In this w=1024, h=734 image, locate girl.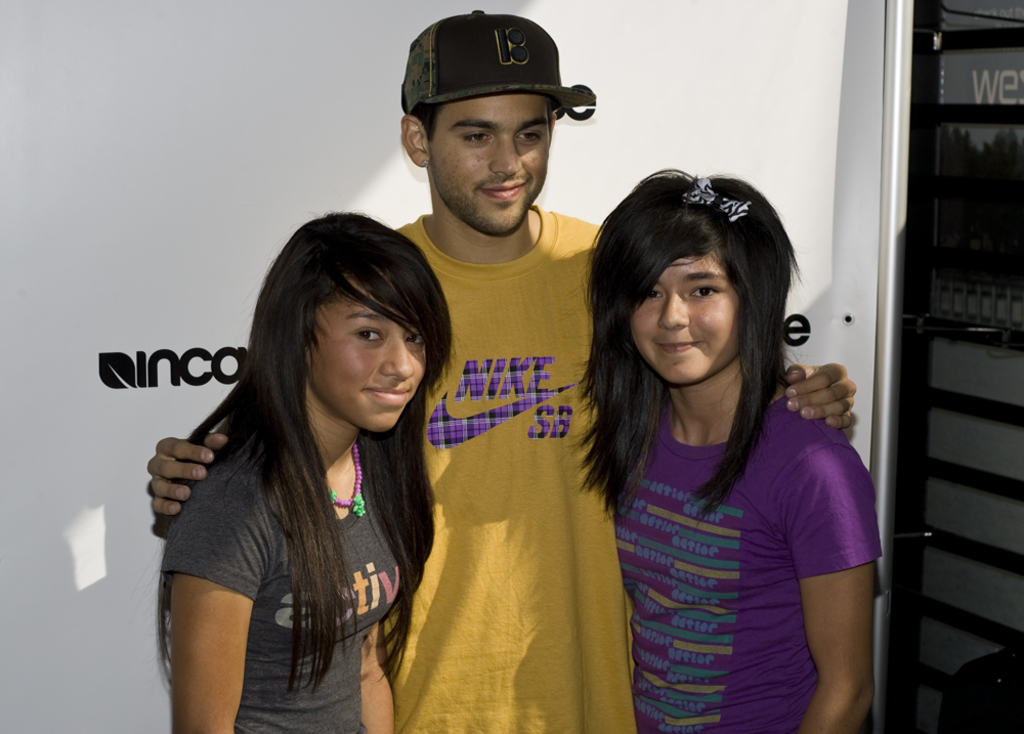
Bounding box: {"left": 156, "top": 212, "right": 454, "bottom": 733}.
